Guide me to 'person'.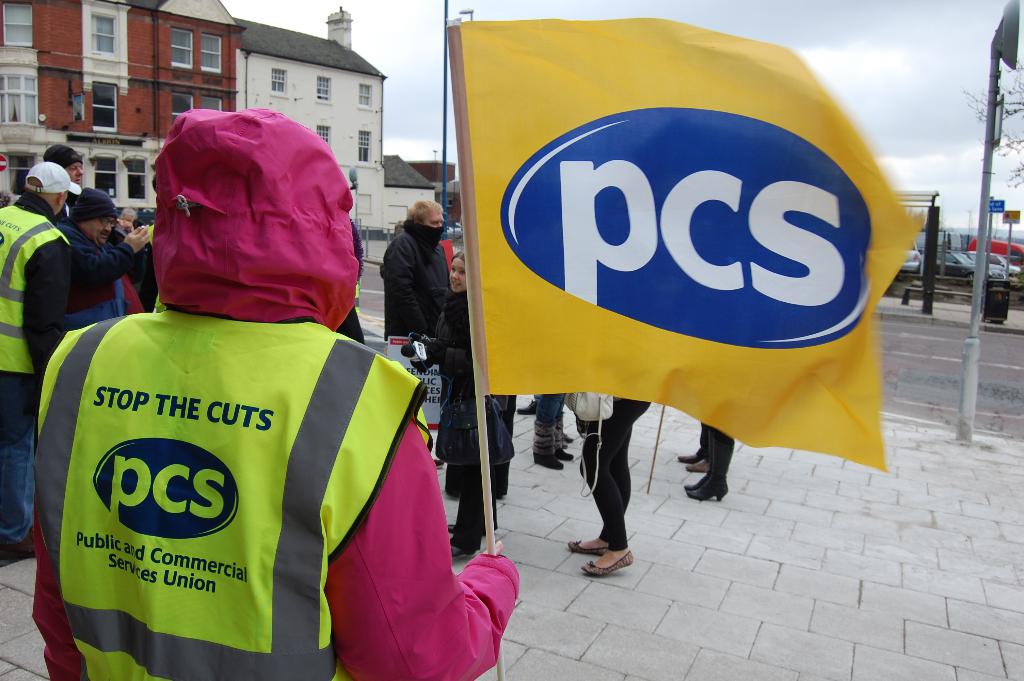
Guidance: 380/184/447/360.
